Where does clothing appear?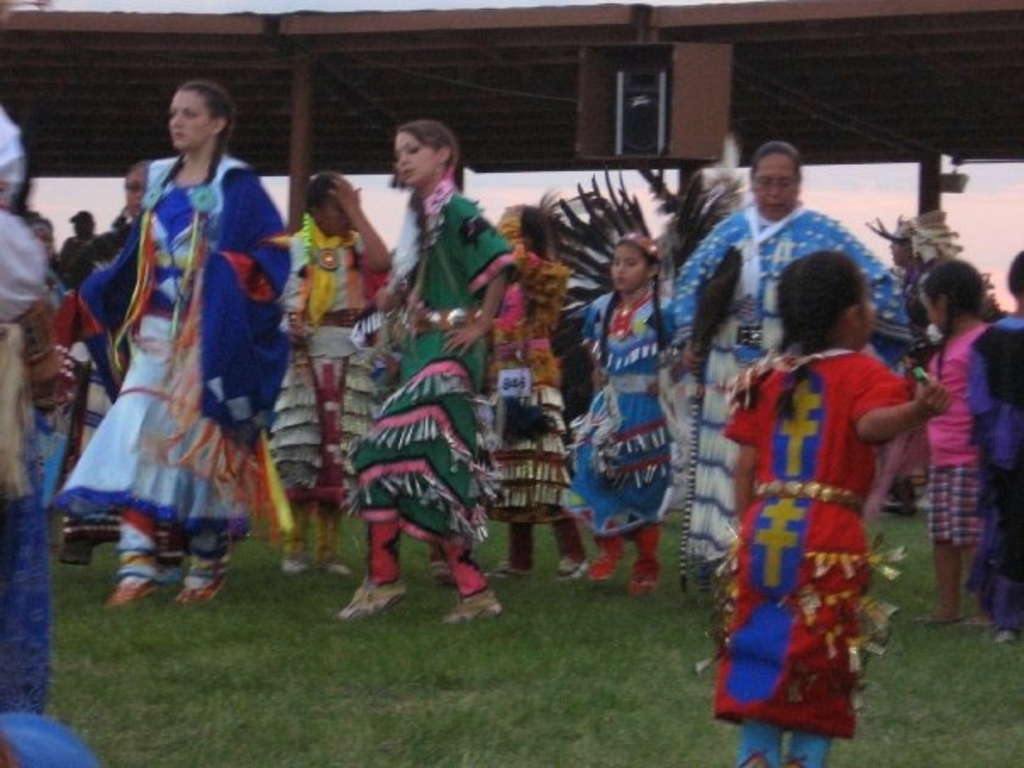
Appears at bbox=(49, 149, 292, 588).
